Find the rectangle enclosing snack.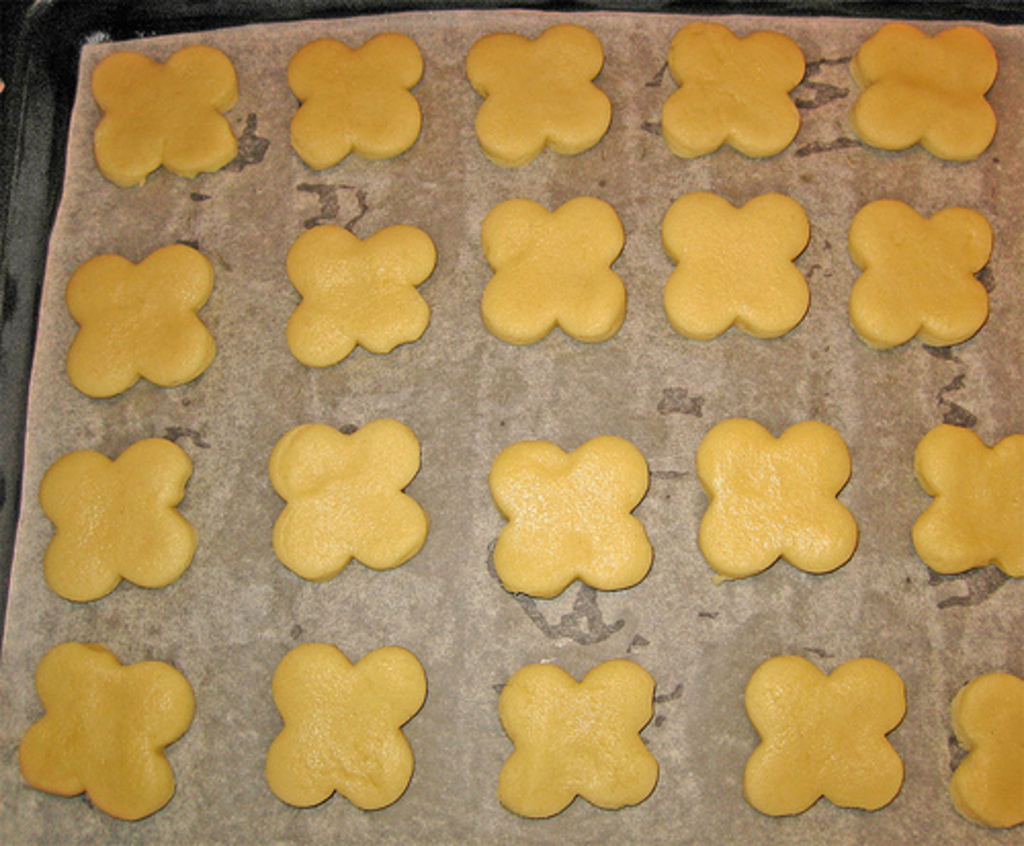
region(745, 653, 895, 823).
